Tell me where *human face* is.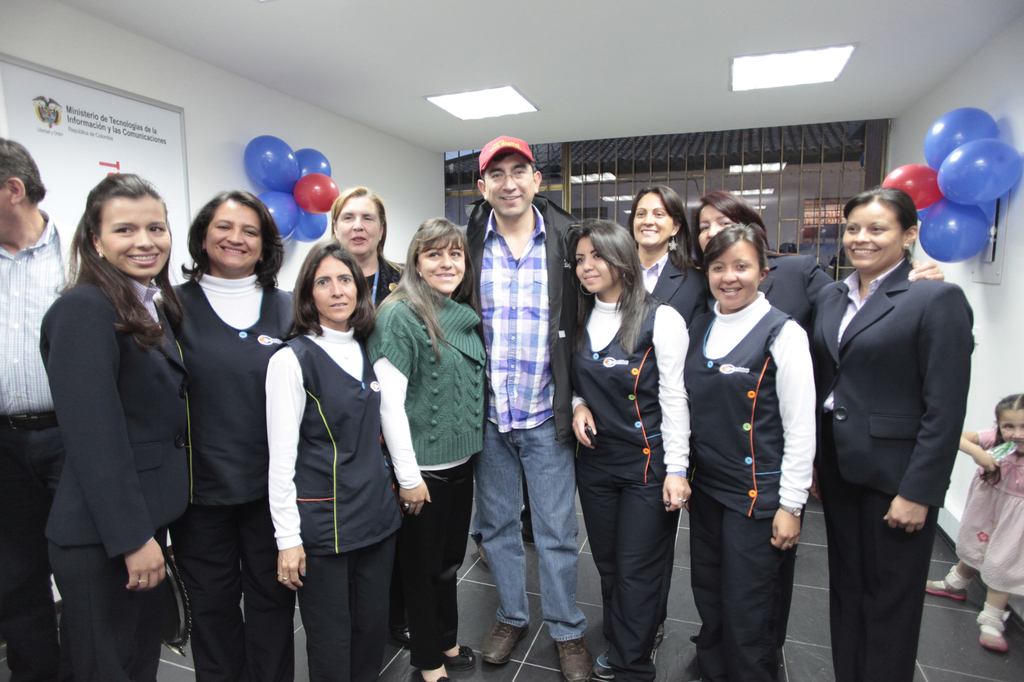
*human face* is at x1=486, y1=143, x2=537, y2=214.
